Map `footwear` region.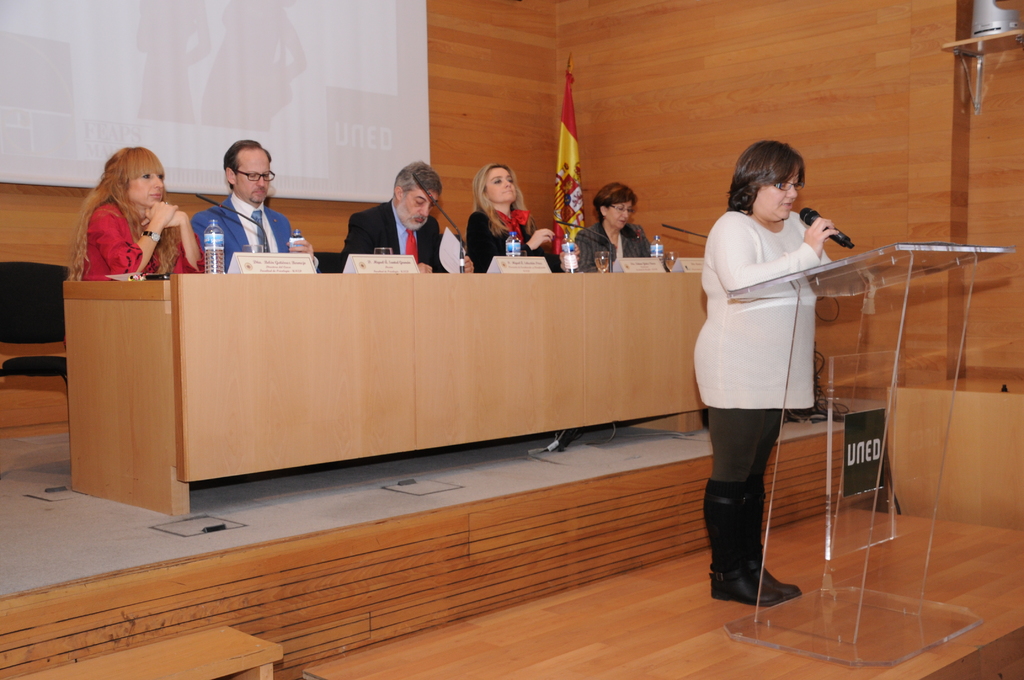
Mapped to rect(748, 485, 800, 606).
